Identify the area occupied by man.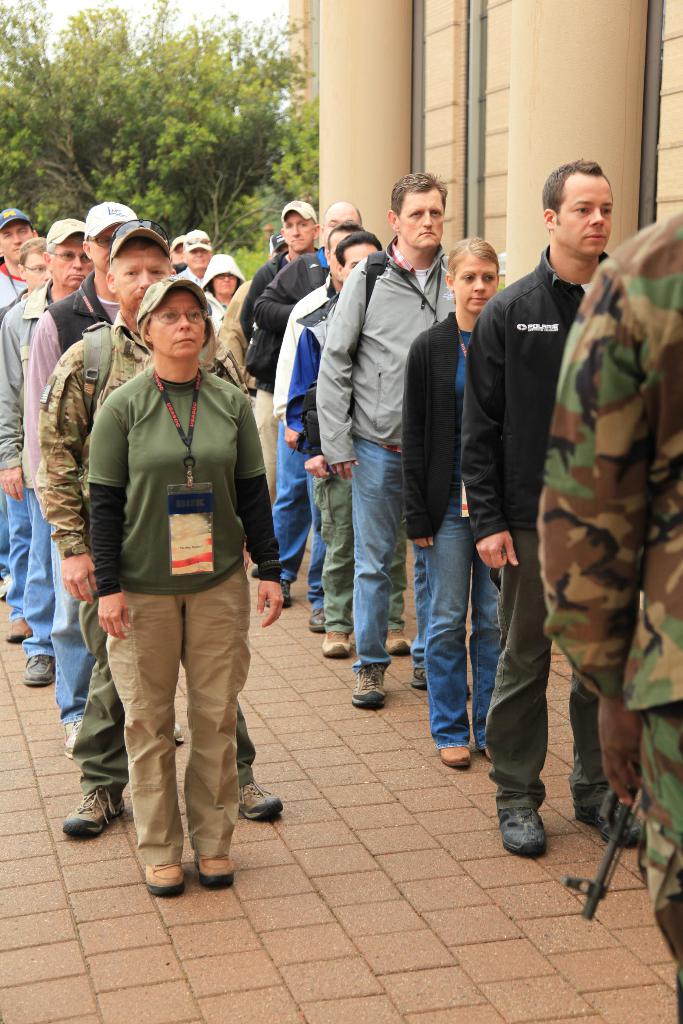
Area: detection(0, 213, 107, 692).
